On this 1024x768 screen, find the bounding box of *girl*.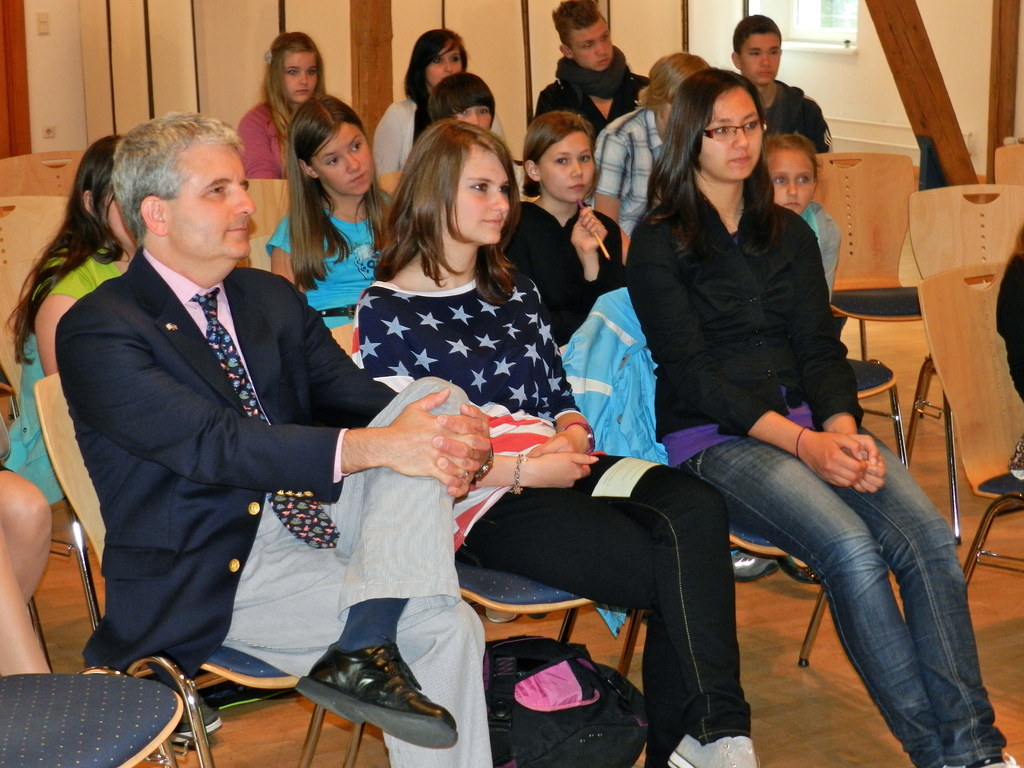
Bounding box: {"x1": 237, "y1": 29, "x2": 328, "y2": 179}.
